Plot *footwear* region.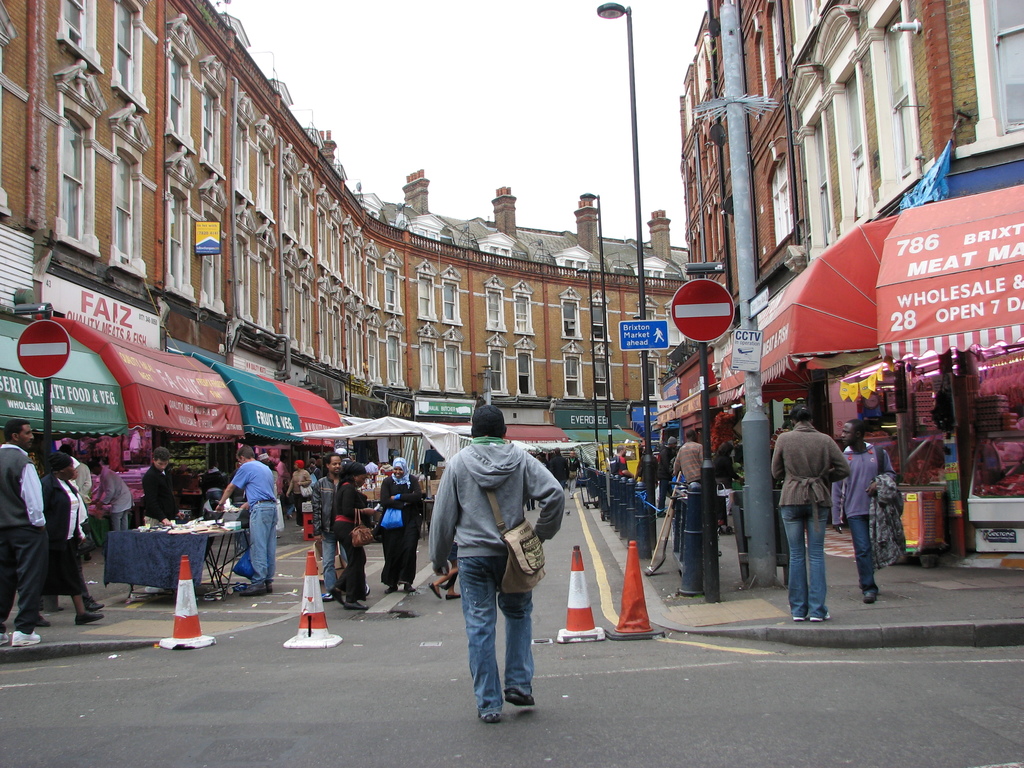
Plotted at crop(323, 591, 339, 604).
